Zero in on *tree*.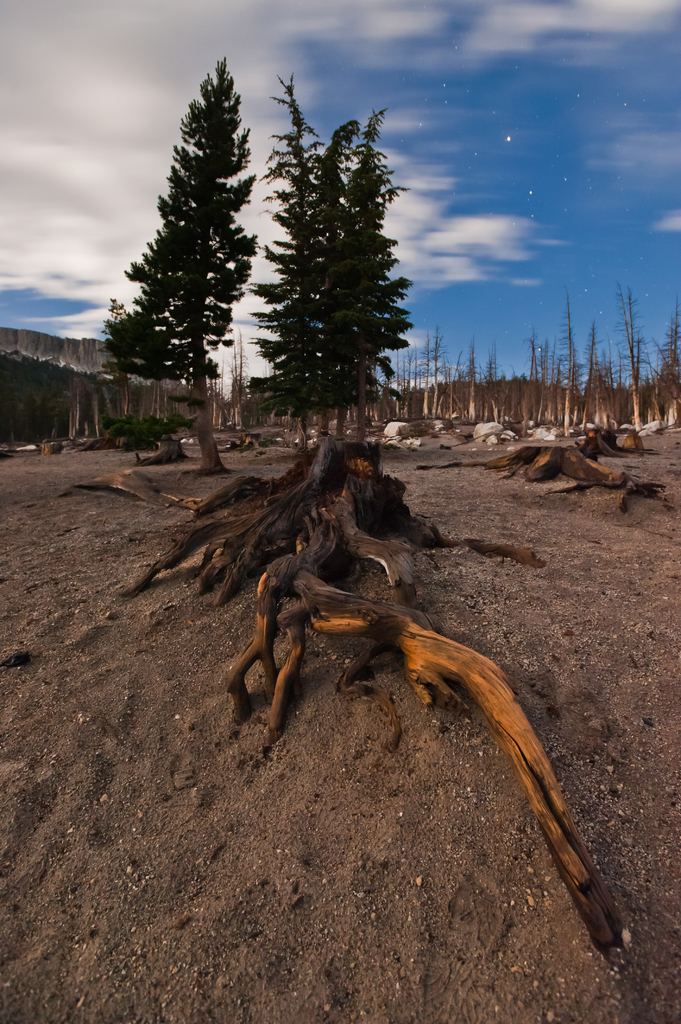
Zeroed in: <box>307,127,364,447</box>.
